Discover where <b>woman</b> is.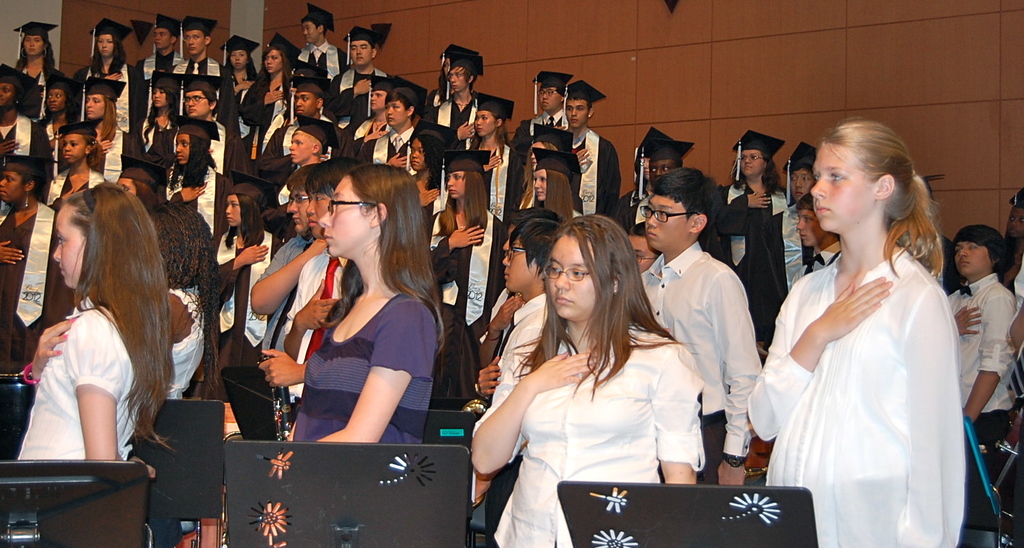
Discovered at l=0, t=163, r=65, b=376.
